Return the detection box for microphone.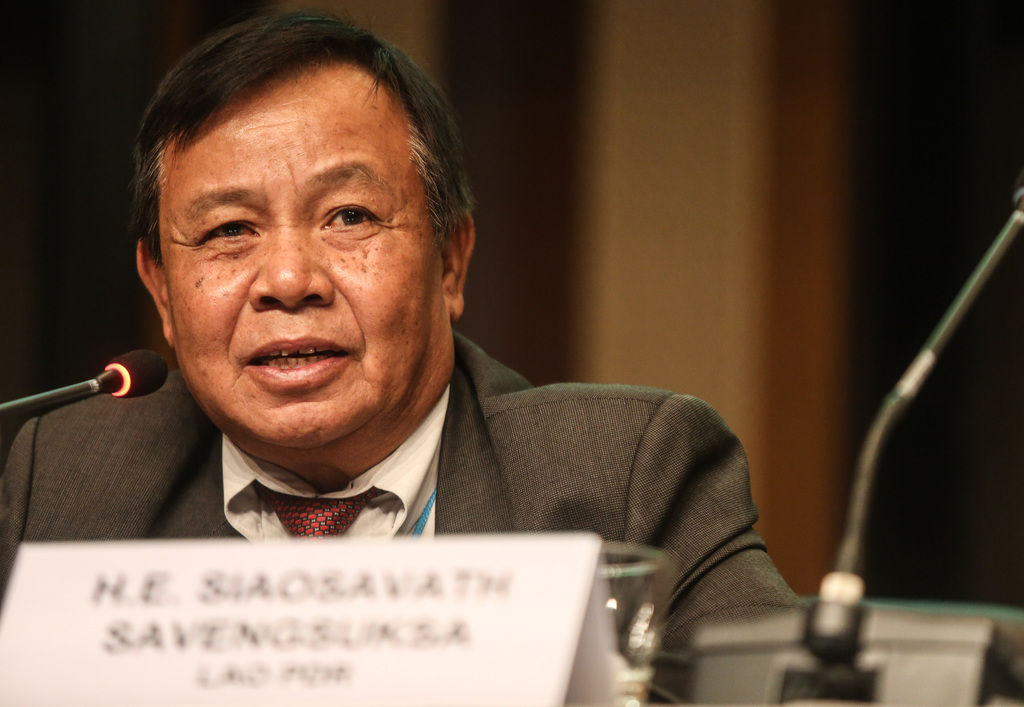
(left=99, top=346, right=170, bottom=400).
